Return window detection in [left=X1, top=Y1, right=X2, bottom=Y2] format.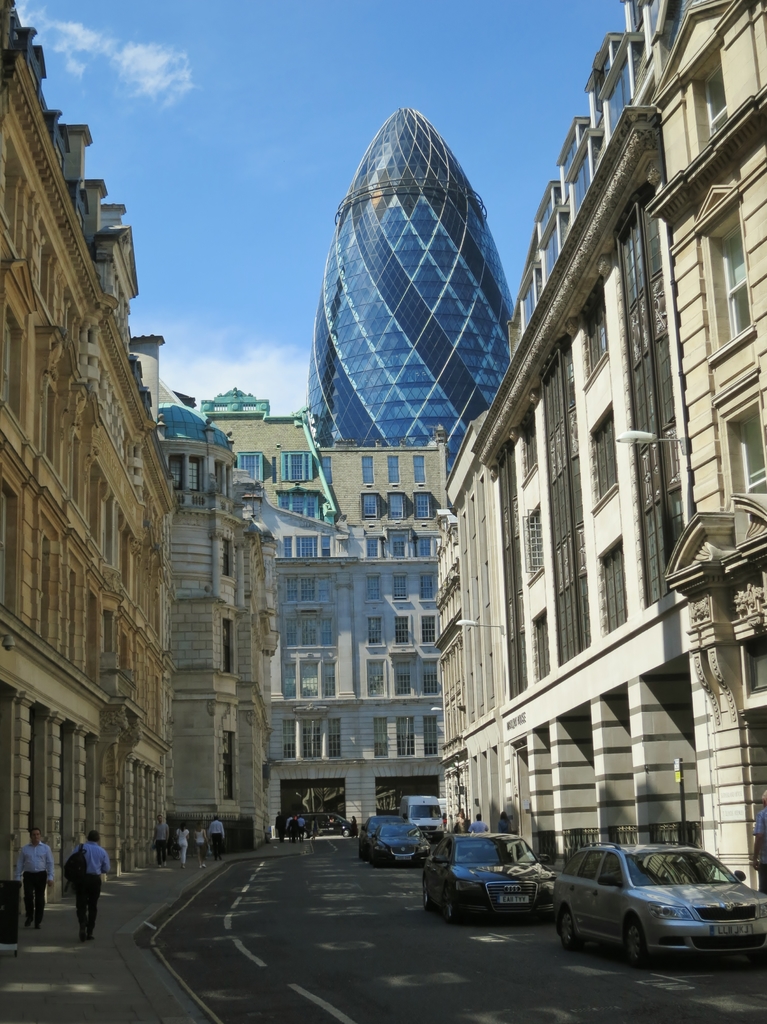
[left=536, top=612, right=556, bottom=675].
